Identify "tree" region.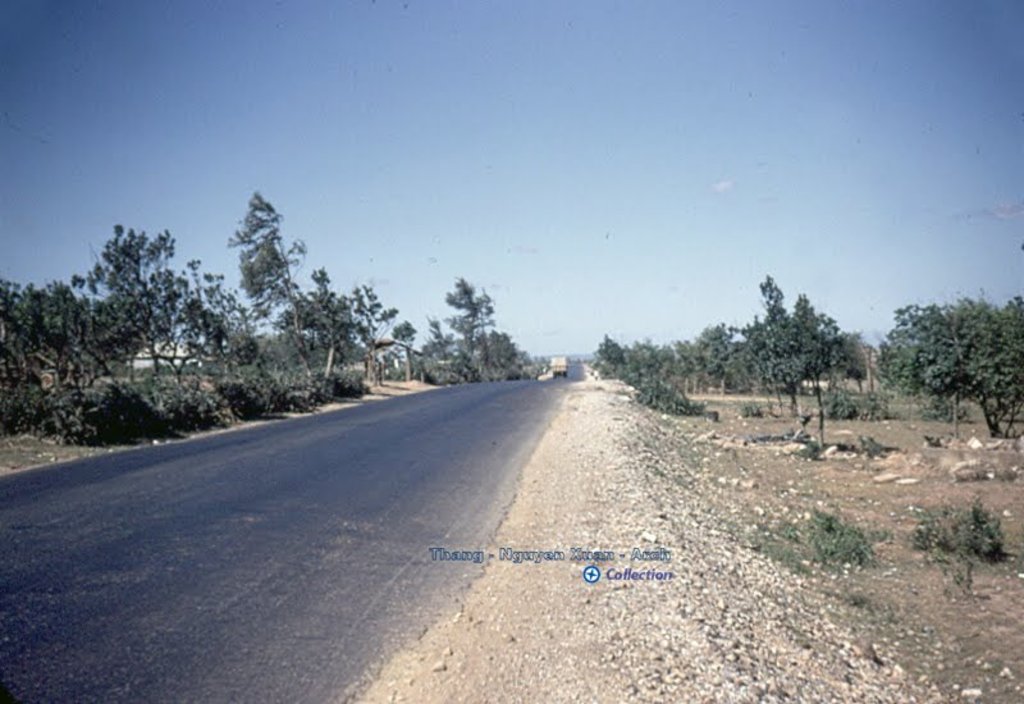
Region: detection(436, 268, 502, 375).
